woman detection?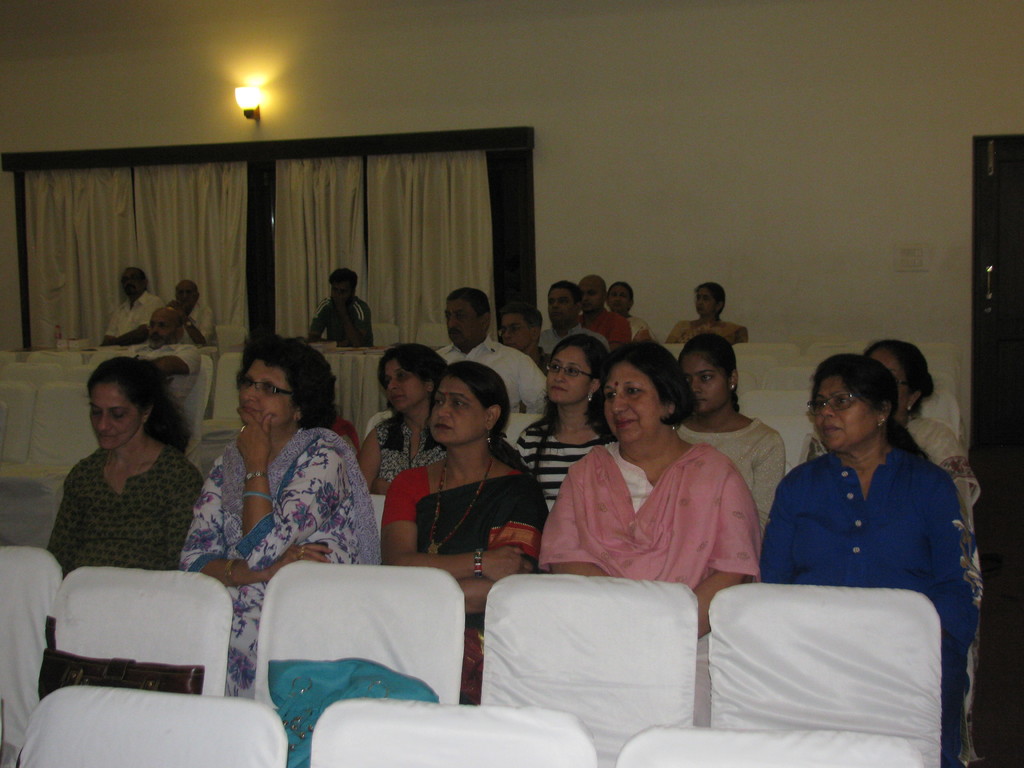
BBox(354, 339, 453, 479)
